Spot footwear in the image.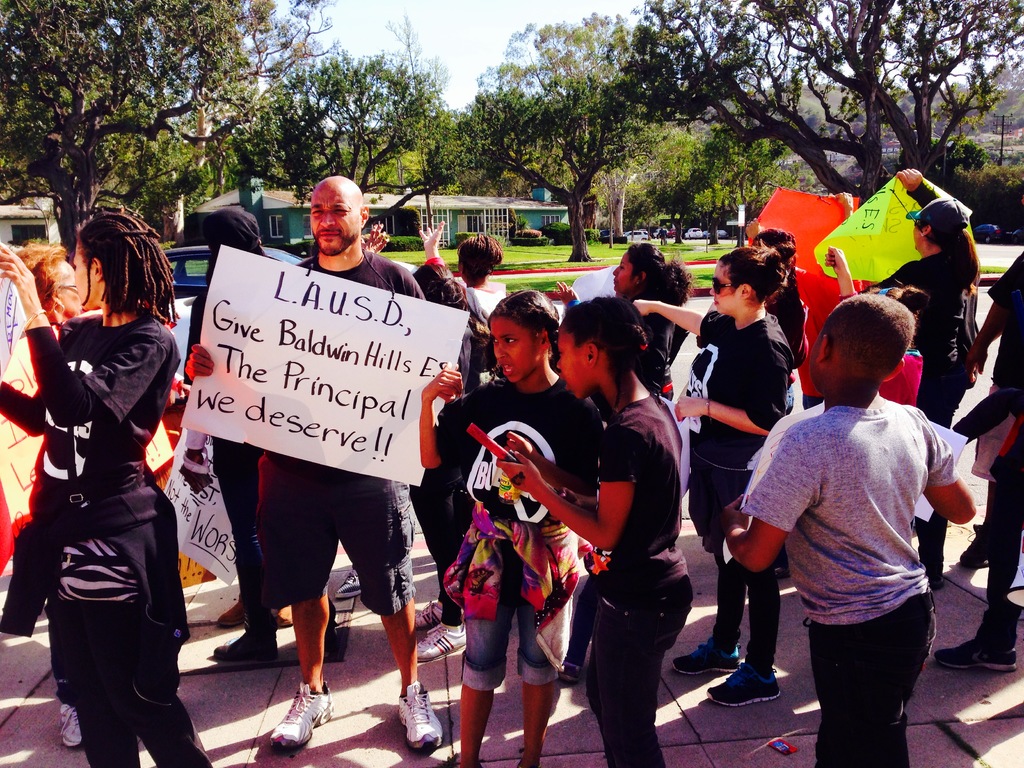
footwear found at bbox(397, 681, 440, 749).
